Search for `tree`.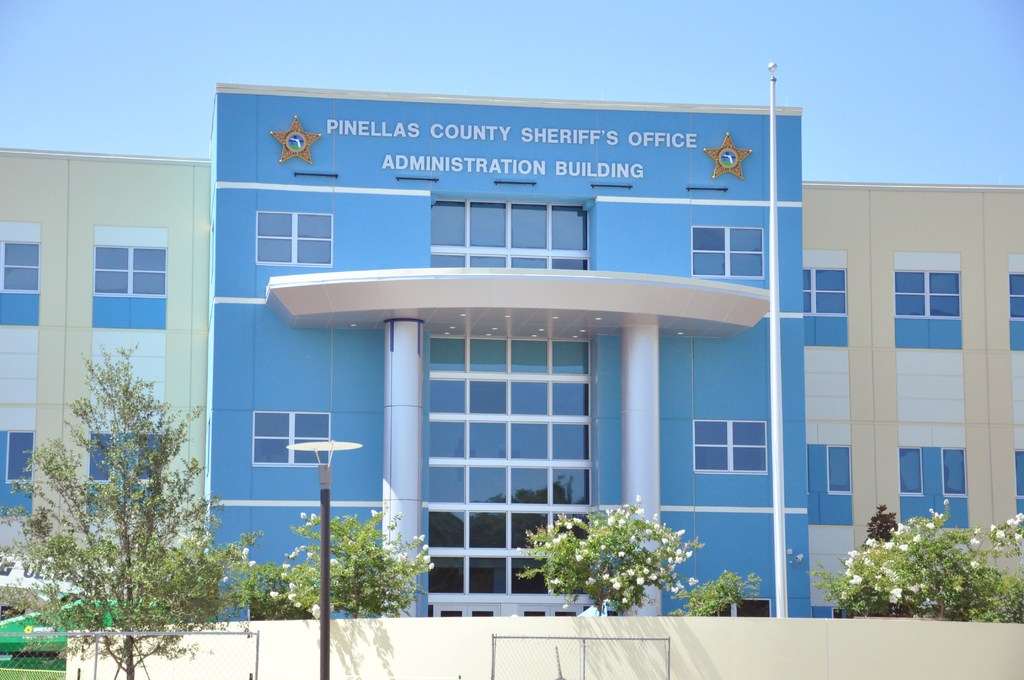
Found at detection(266, 494, 436, 620).
